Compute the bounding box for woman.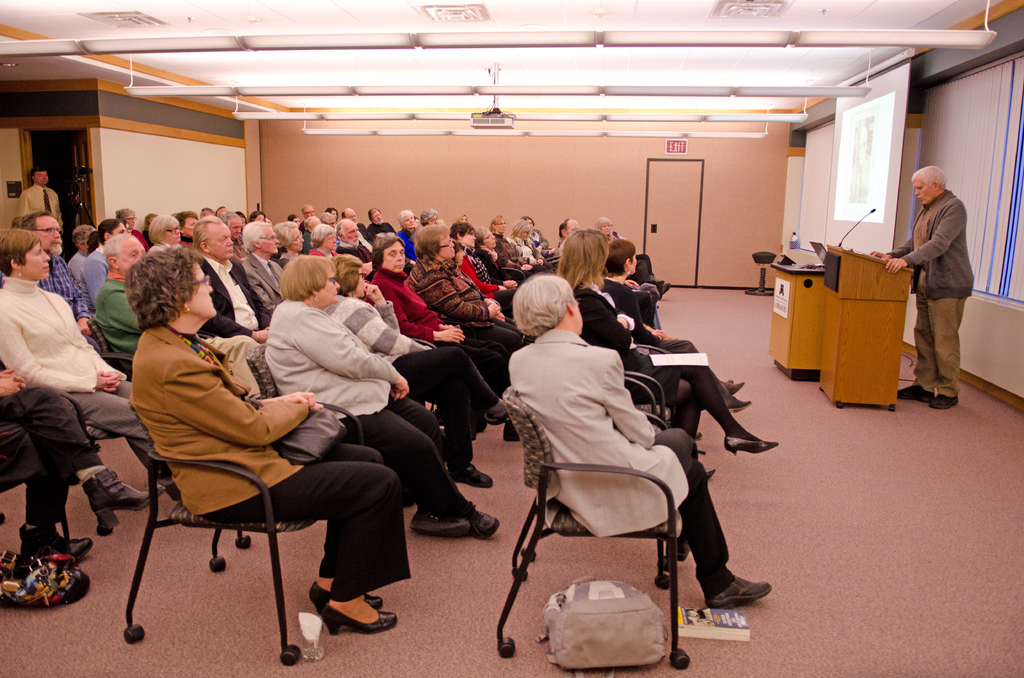
(x1=83, y1=215, x2=136, y2=309).
